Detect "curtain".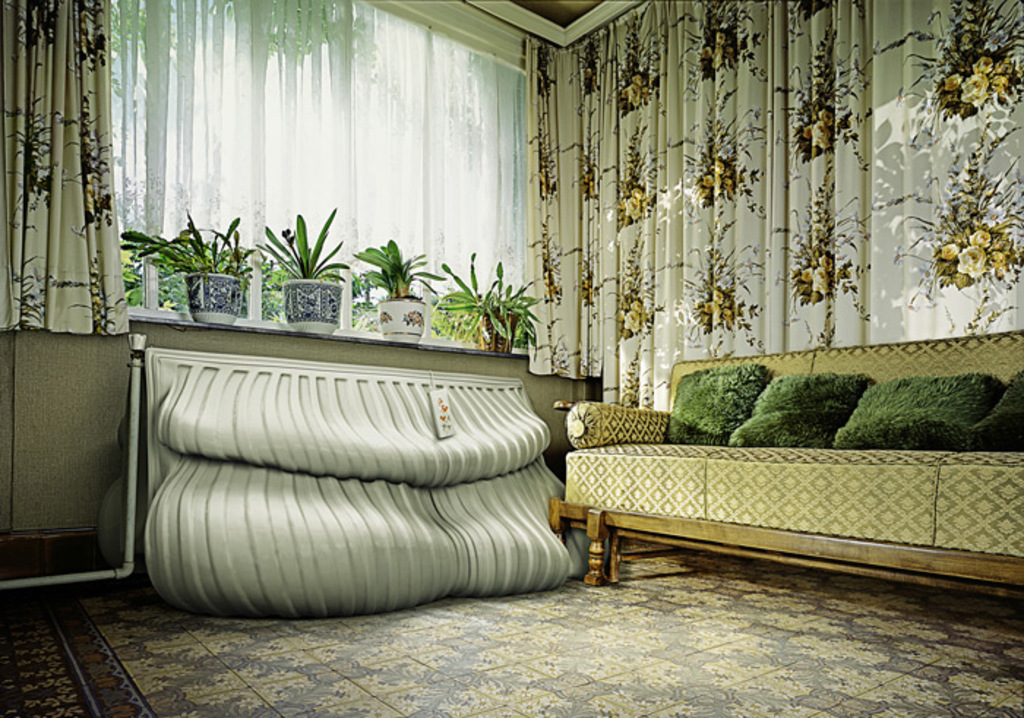
Detected at box(0, 0, 142, 336).
